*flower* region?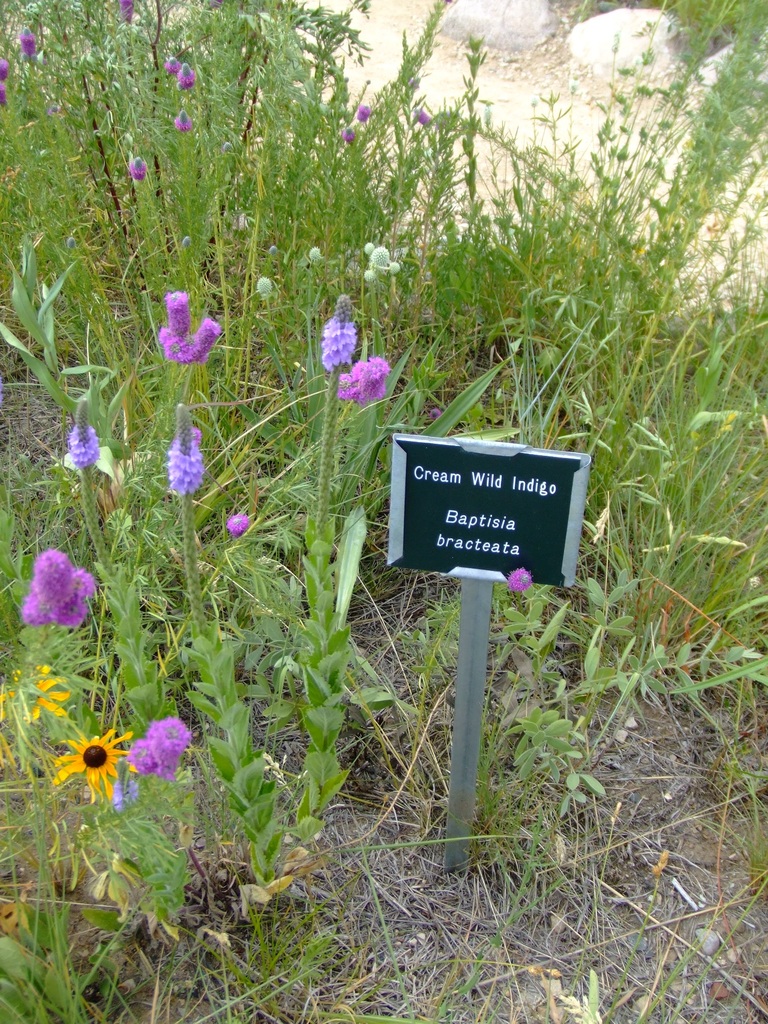
x1=165 y1=56 x2=180 y2=72
